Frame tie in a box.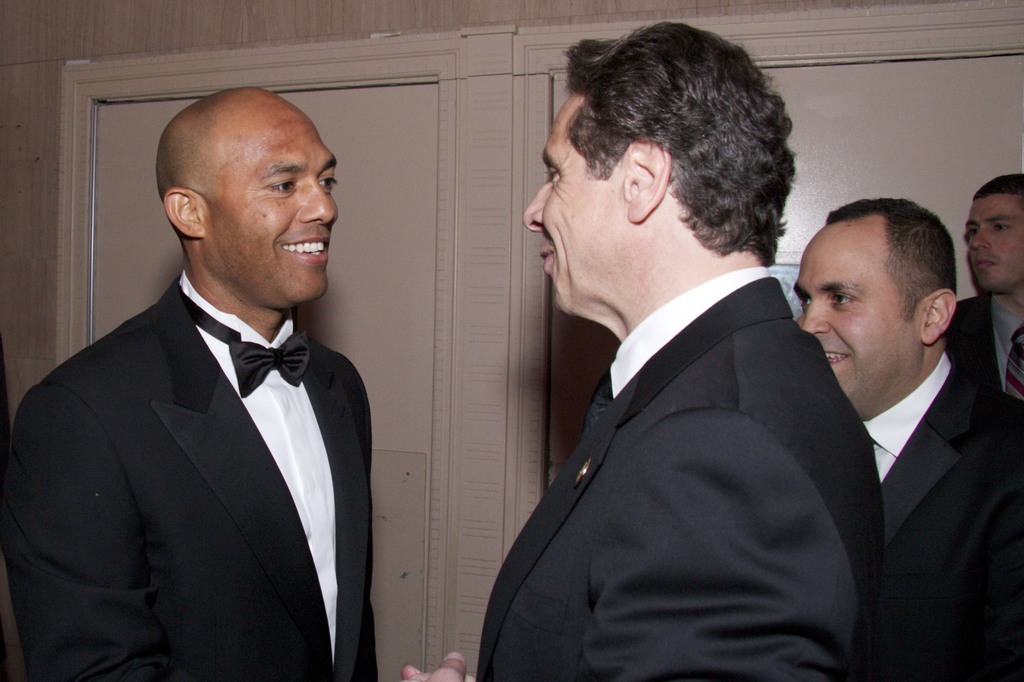
bbox=[589, 366, 626, 433].
